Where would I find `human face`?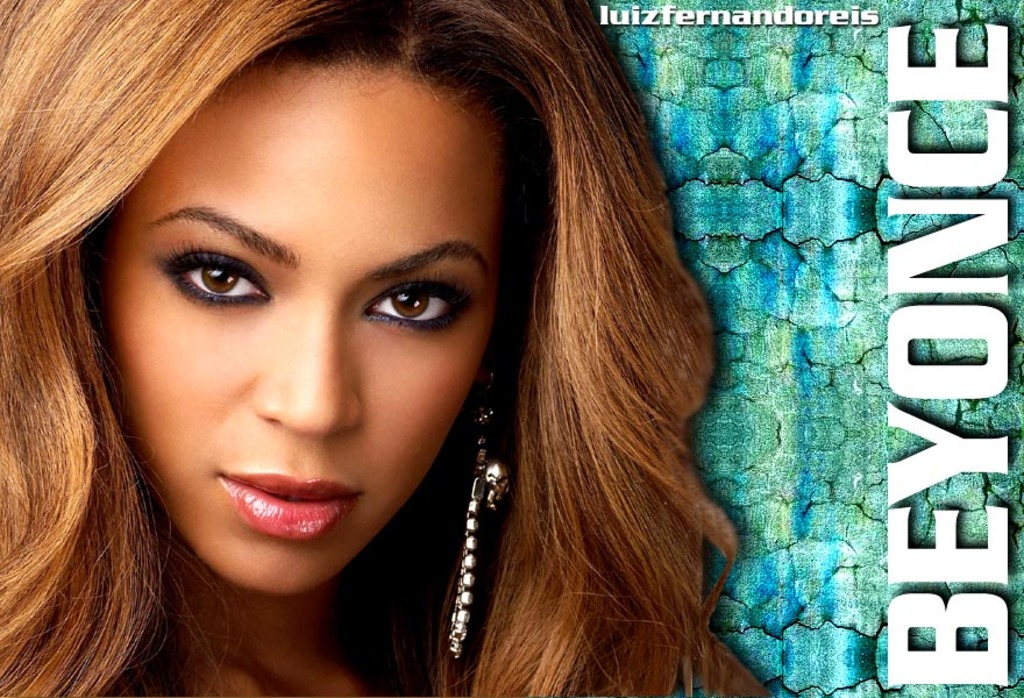
At l=63, t=50, r=505, b=603.
